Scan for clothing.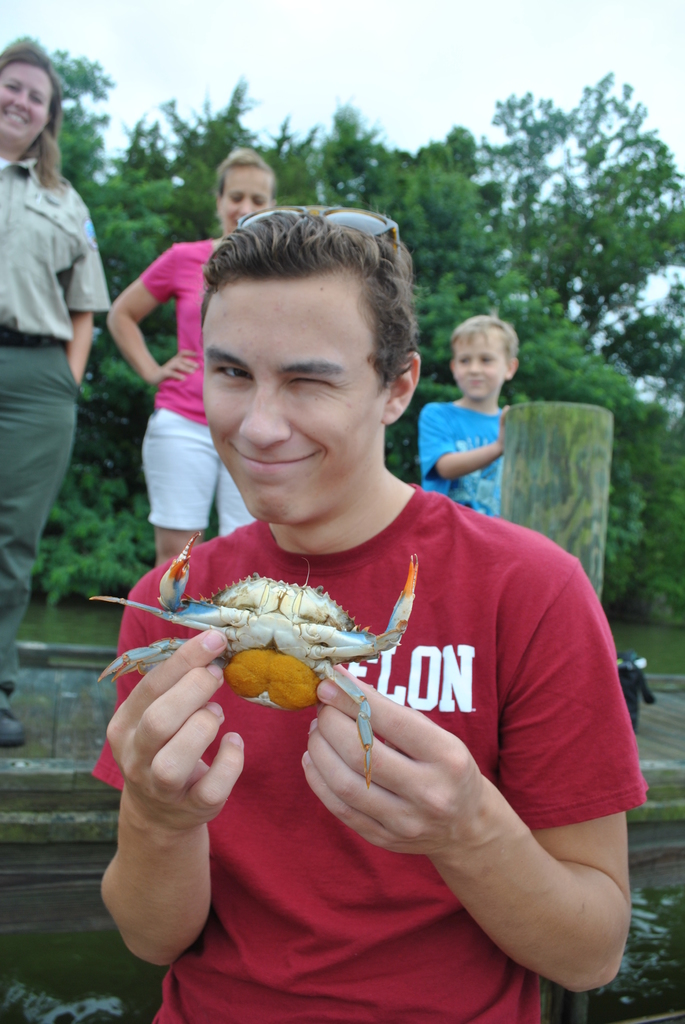
Scan result: pyautogui.locateOnScreen(86, 480, 649, 1023).
